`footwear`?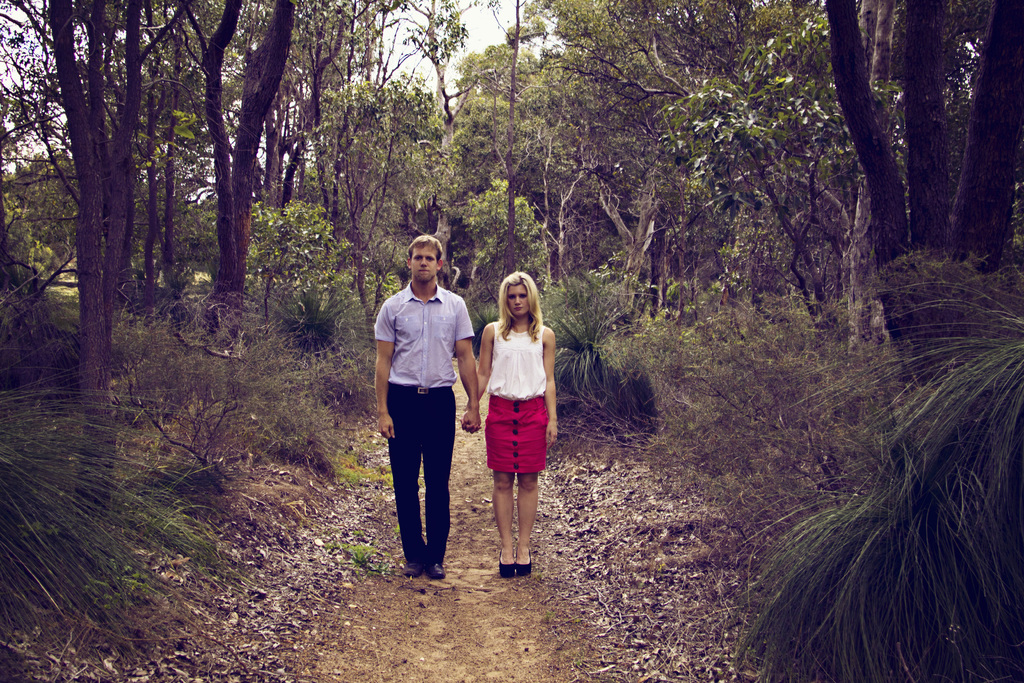
<region>427, 562, 445, 577</region>
